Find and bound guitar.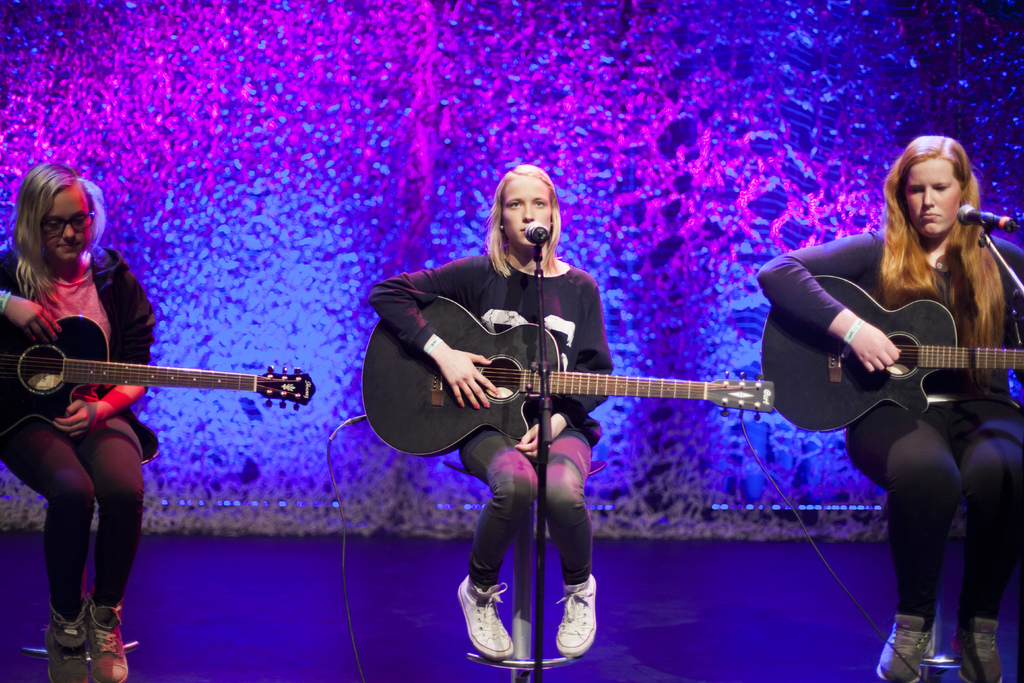
Bound: <region>0, 320, 326, 450</region>.
